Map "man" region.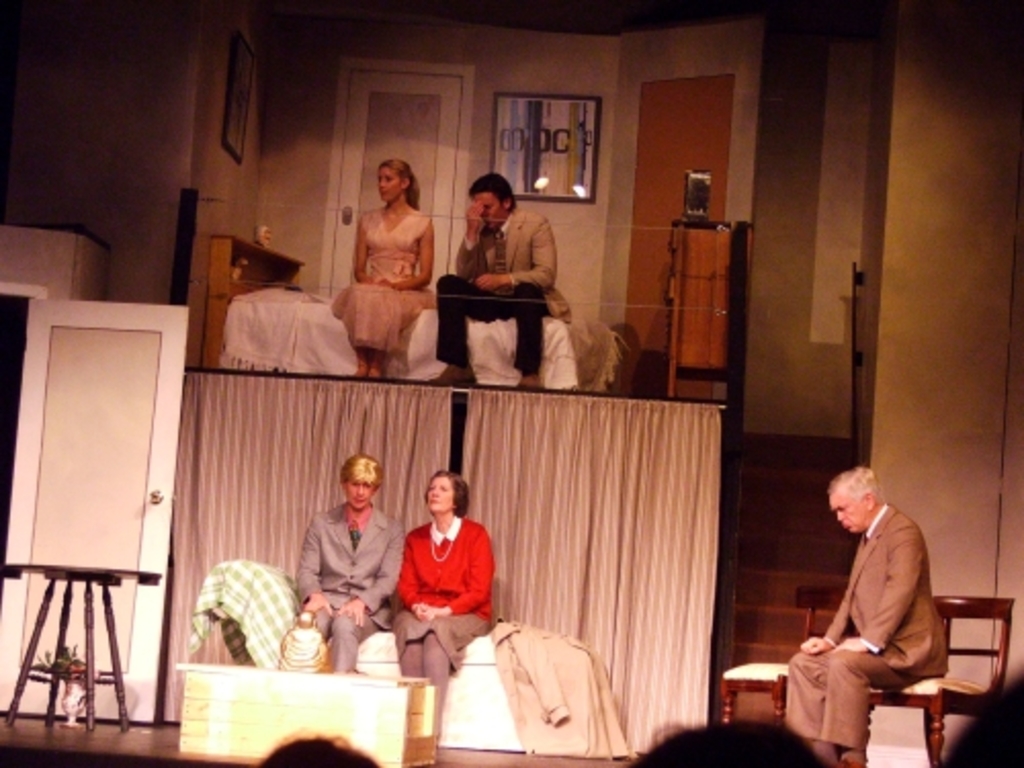
Mapped to crop(778, 451, 971, 754).
